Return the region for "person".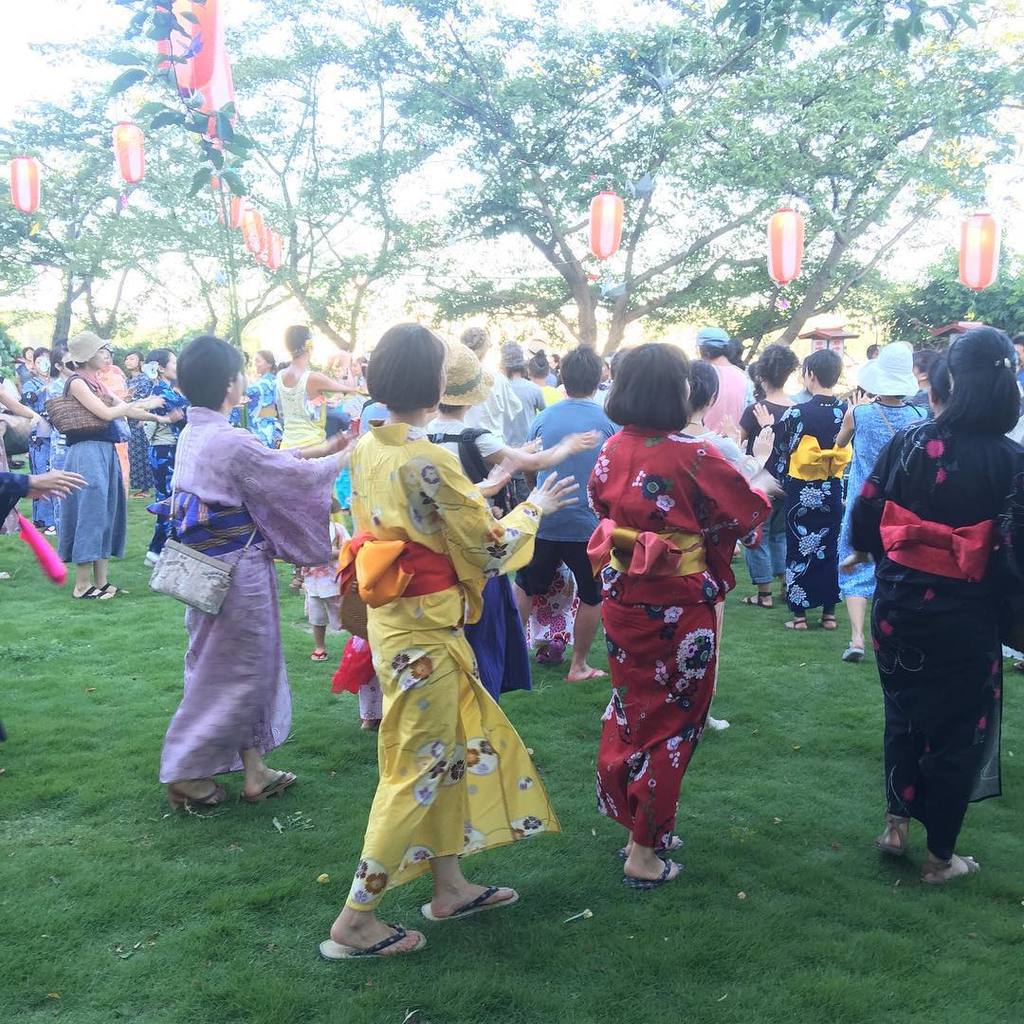
box(313, 328, 571, 953).
